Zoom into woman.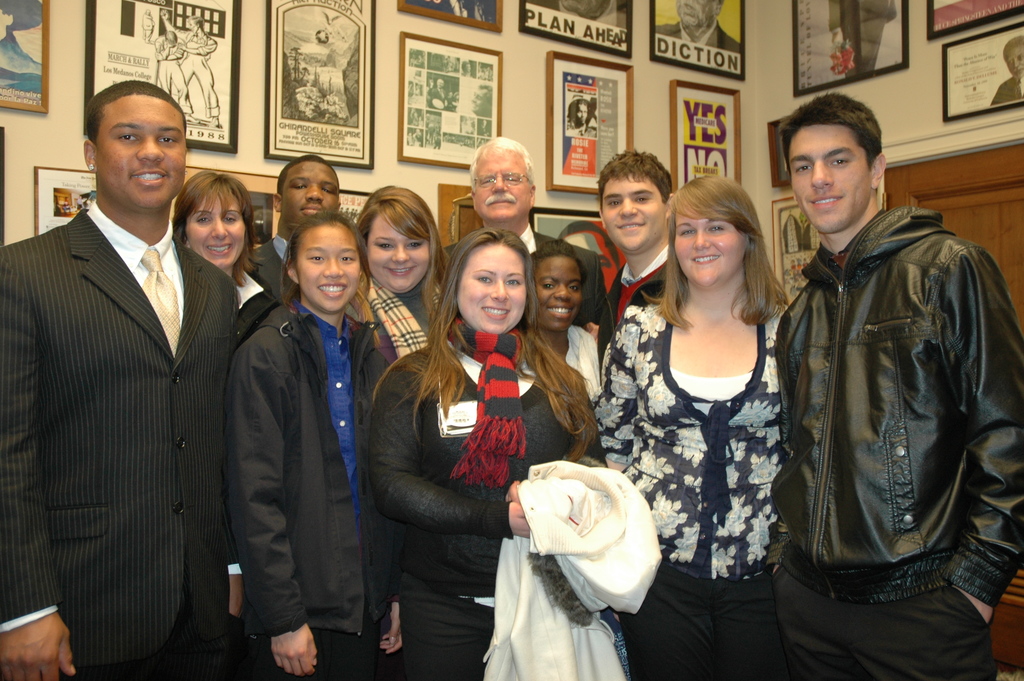
Zoom target: 174,167,278,349.
